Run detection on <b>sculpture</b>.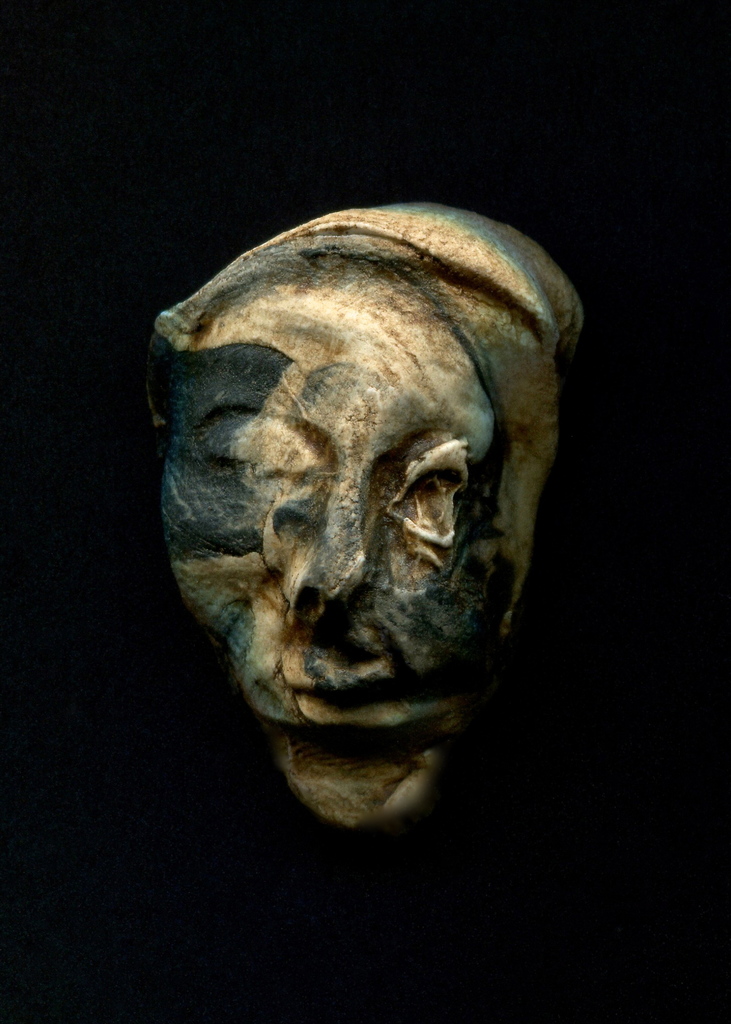
Result: x1=148 y1=195 x2=601 y2=856.
